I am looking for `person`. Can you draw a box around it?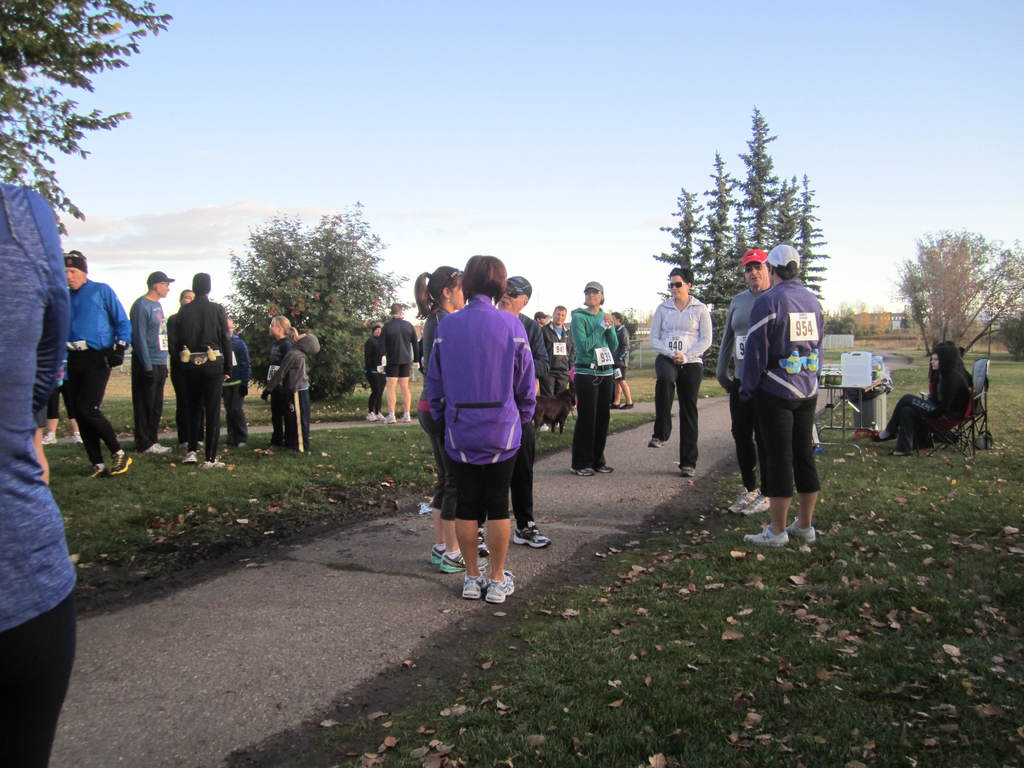
Sure, the bounding box is l=542, t=301, r=575, b=434.
